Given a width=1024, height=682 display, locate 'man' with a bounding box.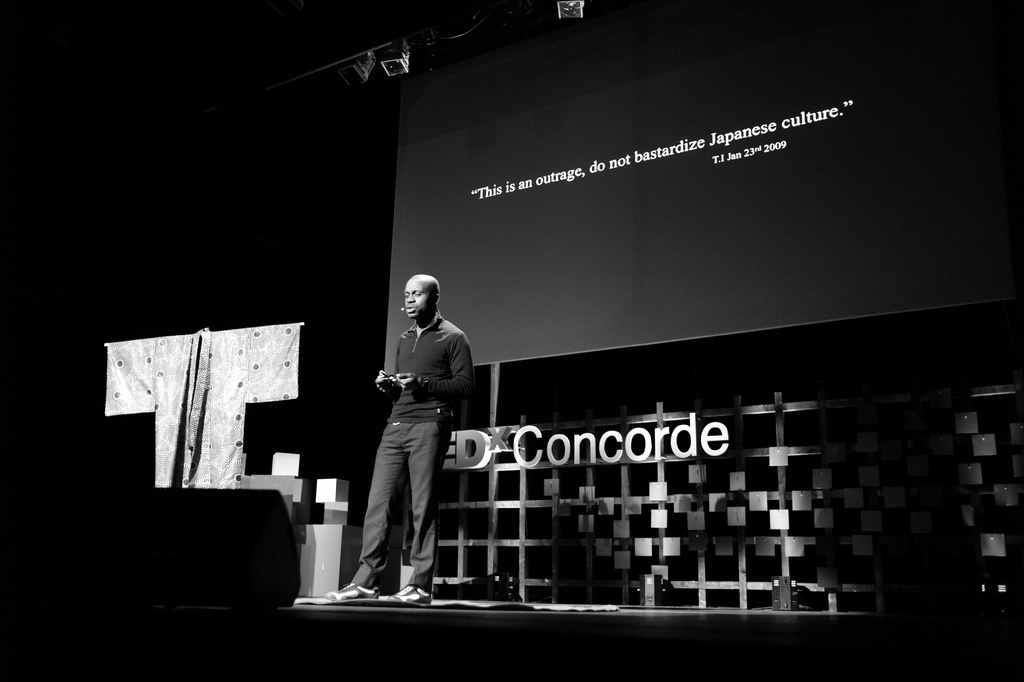
Located: left=323, top=265, right=491, bottom=602.
